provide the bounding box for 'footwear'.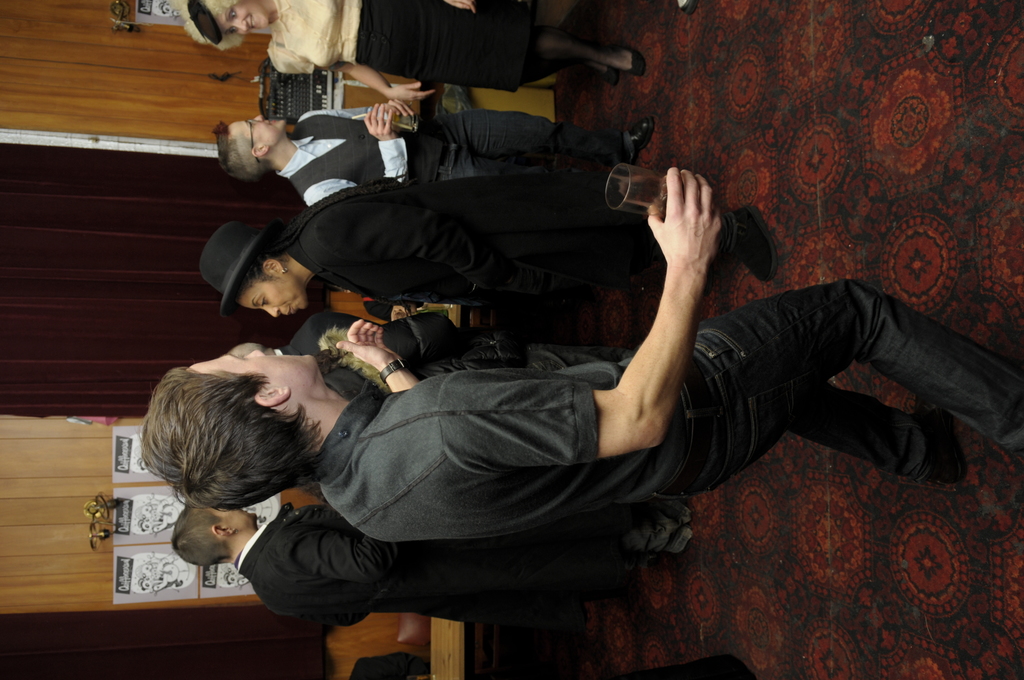
<region>623, 115, 656, 163</region>.
